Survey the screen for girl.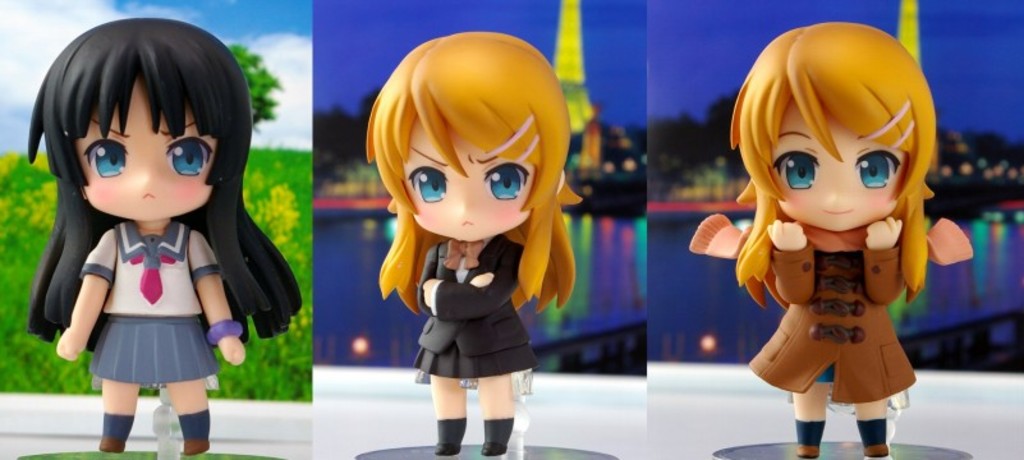
Survey found: 362:29:575:459.
